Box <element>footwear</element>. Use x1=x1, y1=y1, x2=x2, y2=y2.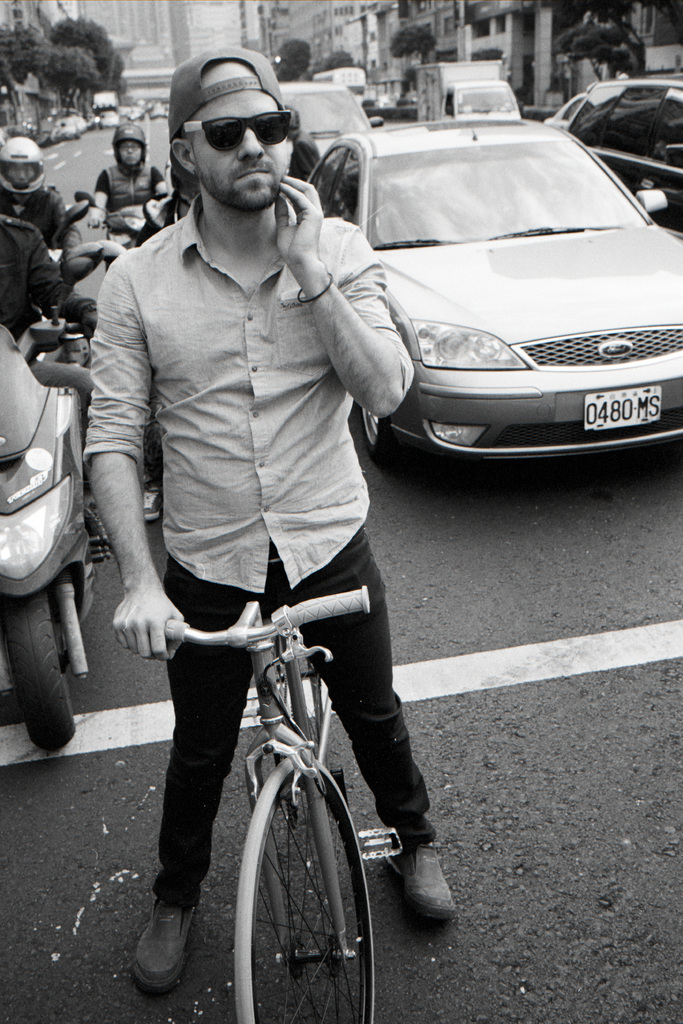
x1=388, y1=838, x2=458, y2=918.
